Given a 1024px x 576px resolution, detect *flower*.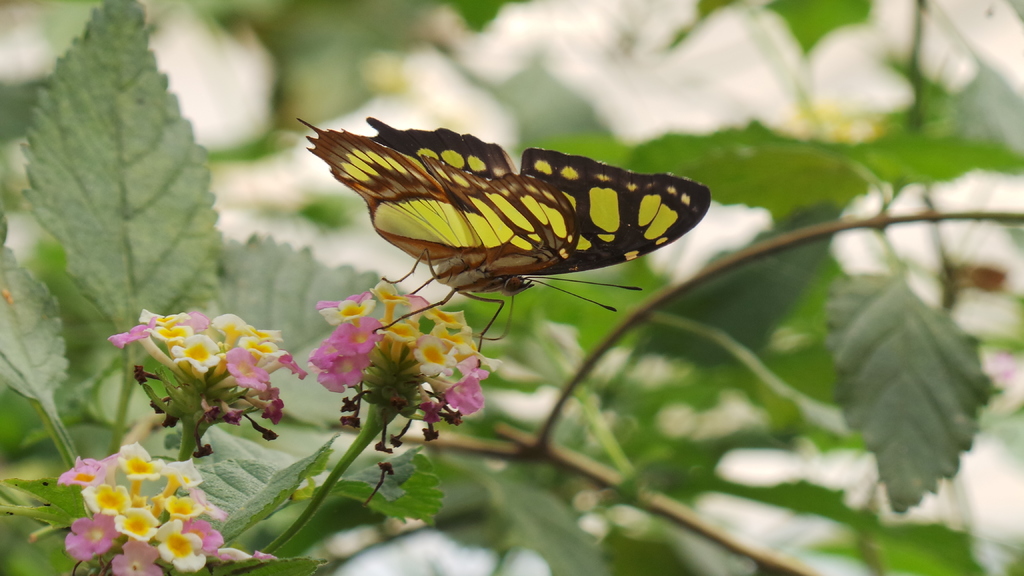
x1=310, y1=264, x2=504, y2=406.
